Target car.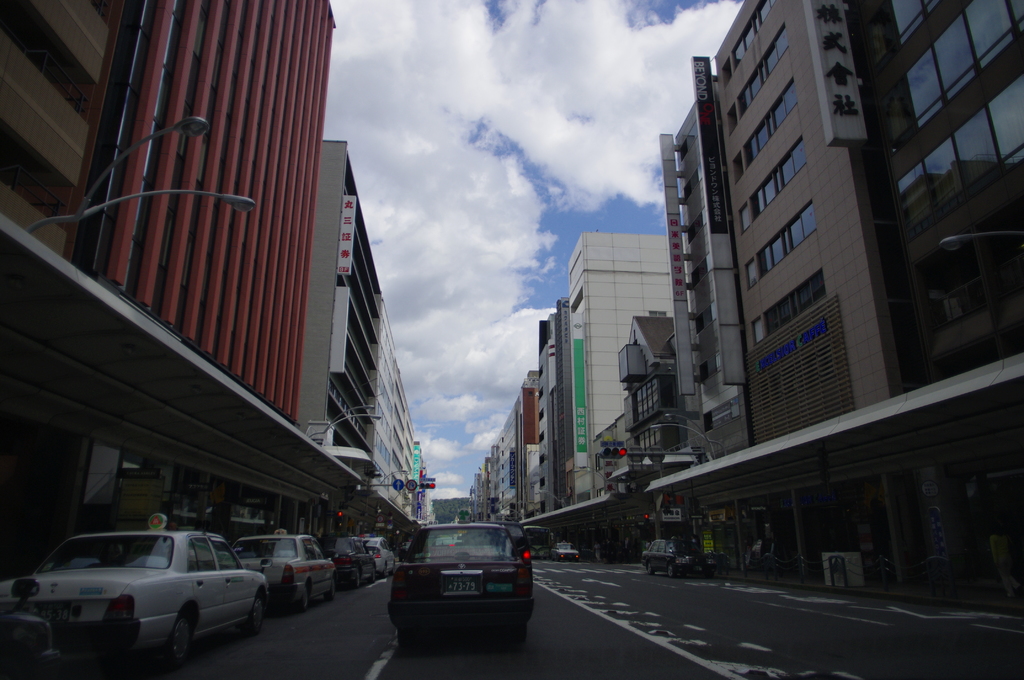
Target region: 0/610/66/679.
